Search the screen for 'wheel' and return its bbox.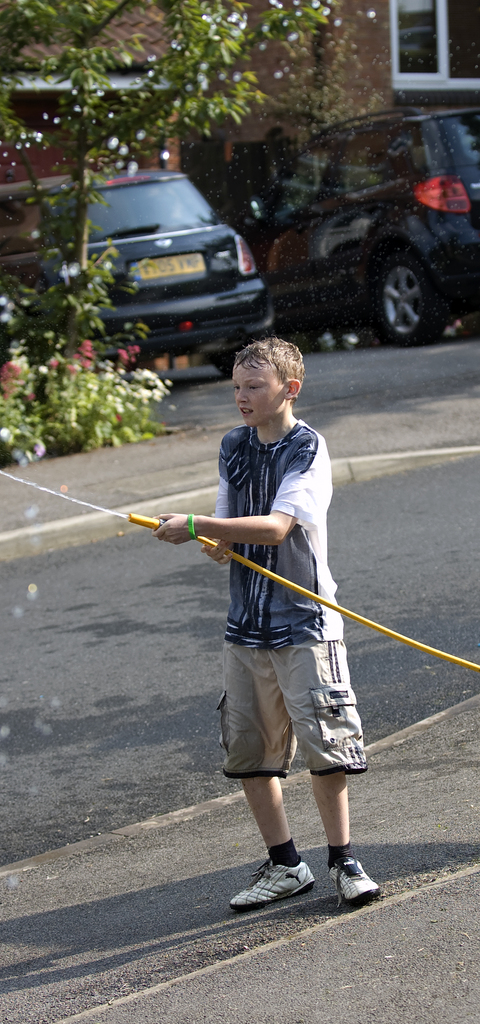
Found: 204/335/252/378.
